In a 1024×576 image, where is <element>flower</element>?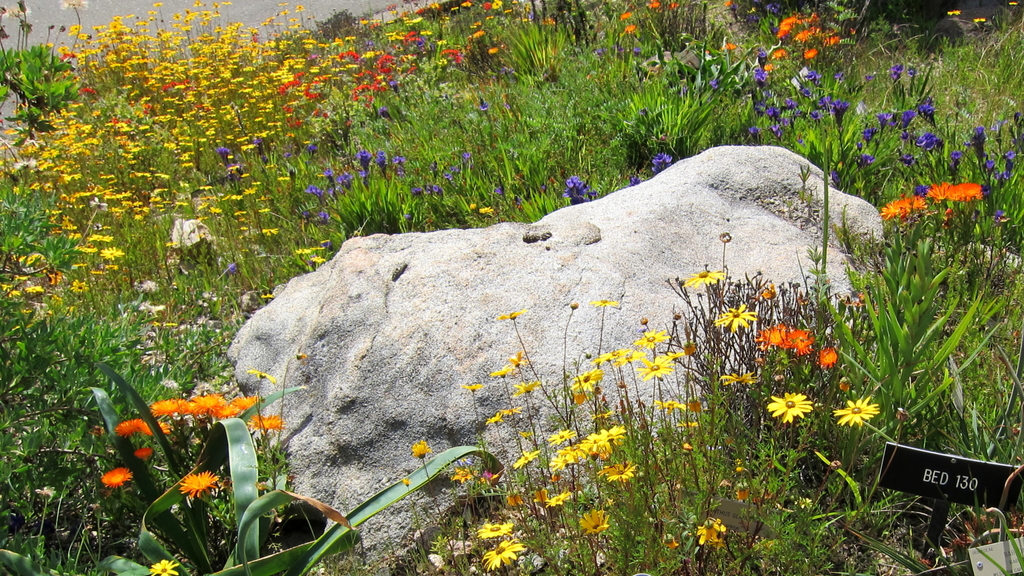
rect(481, 540, 531, 574).
